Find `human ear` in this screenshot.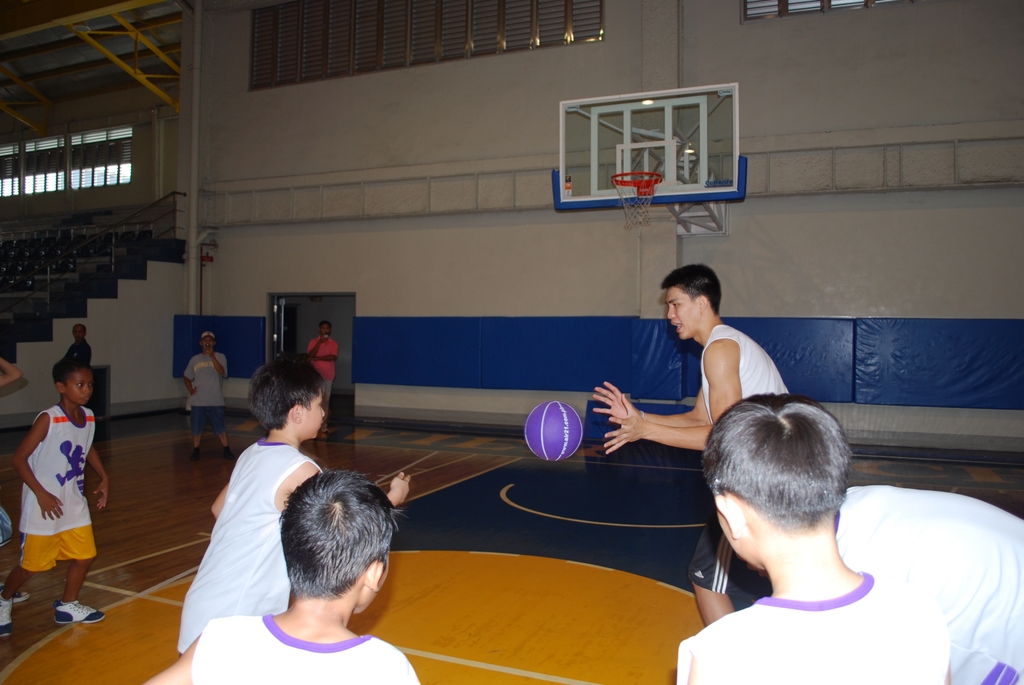
The bounding box for `human ear` is Rect(698, 297, 708, 313).
